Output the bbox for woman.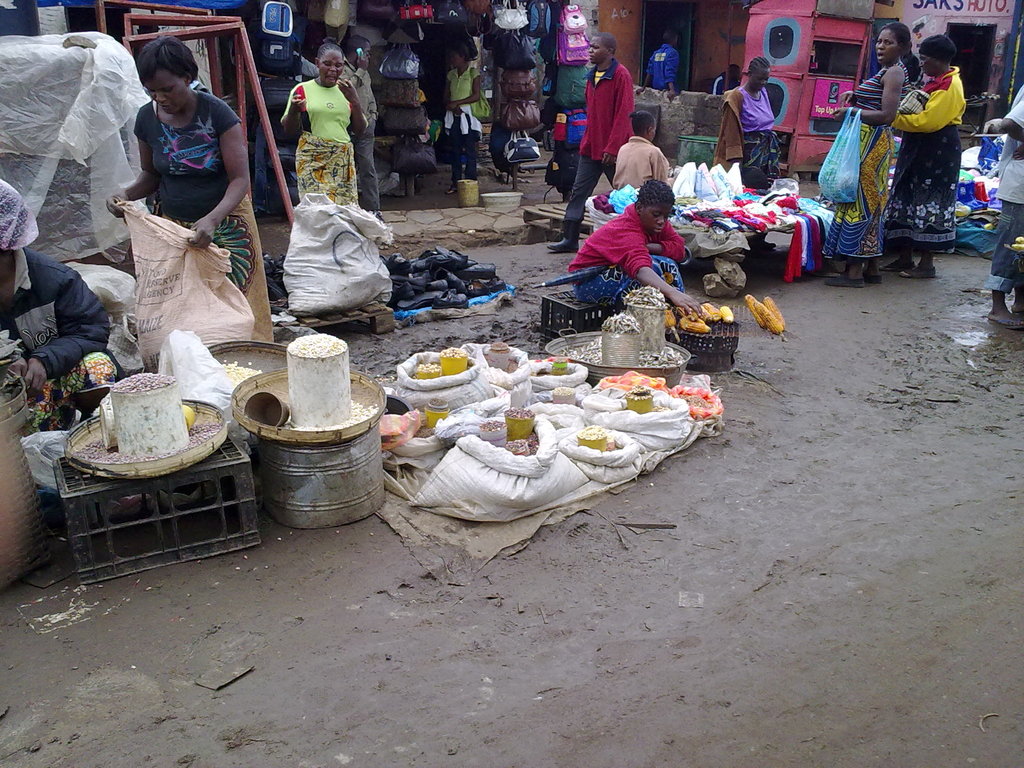
(x1=724, y1=51, x2=787, y2=186).
